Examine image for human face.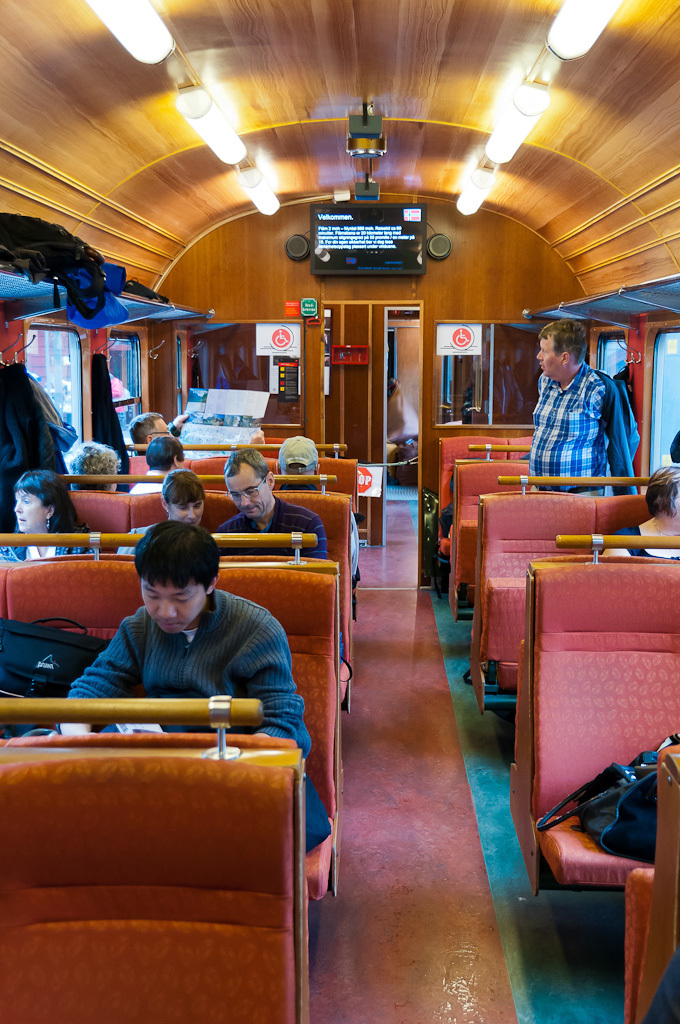
Examination result: 227 469 272 517.
